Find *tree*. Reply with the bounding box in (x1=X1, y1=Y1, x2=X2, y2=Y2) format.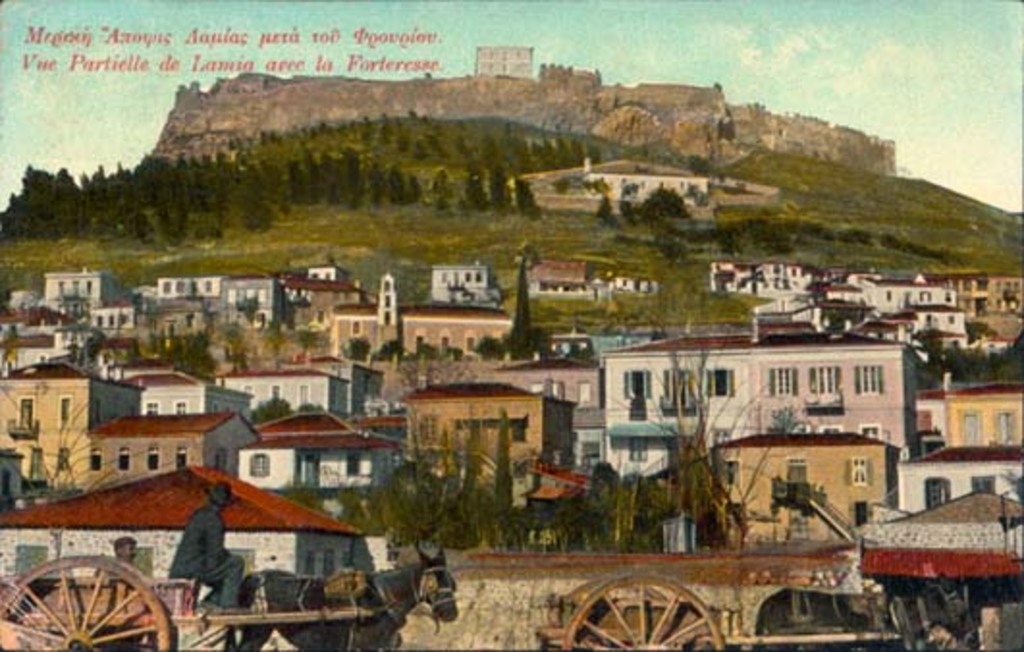
(x1=432, y1=176, x2=453, y2=220).
